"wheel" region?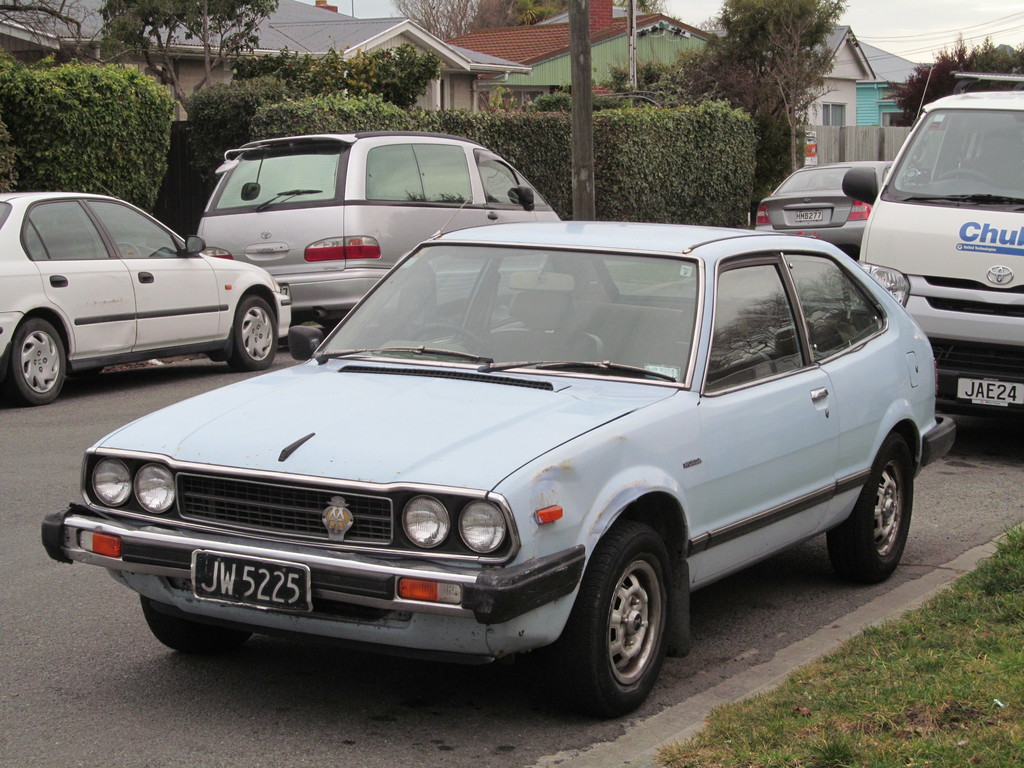
bbox=(936, 168, 998, 186)
